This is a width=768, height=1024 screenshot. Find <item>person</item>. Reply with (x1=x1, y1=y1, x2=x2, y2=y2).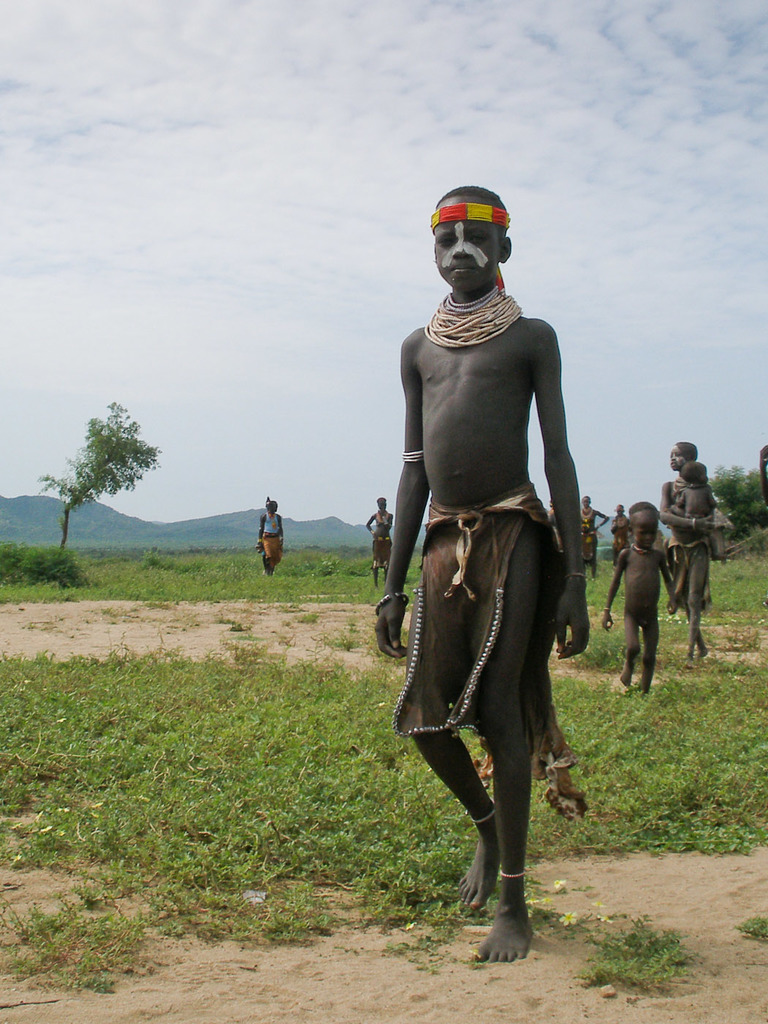
(x1=760, y1=445, x2=767, y2=500).
